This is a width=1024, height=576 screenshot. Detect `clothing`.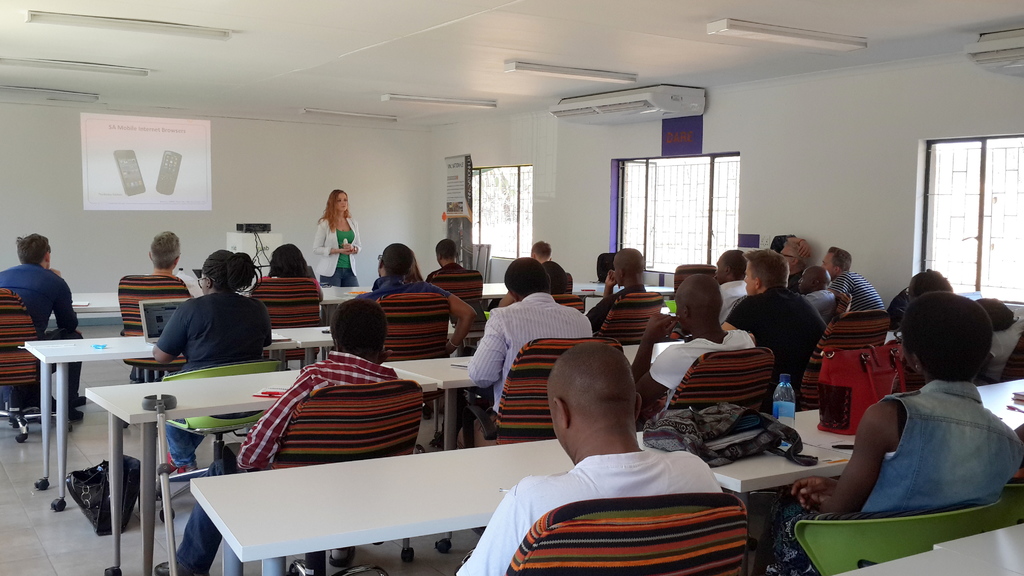
rect(540, 259, 561, 278).
